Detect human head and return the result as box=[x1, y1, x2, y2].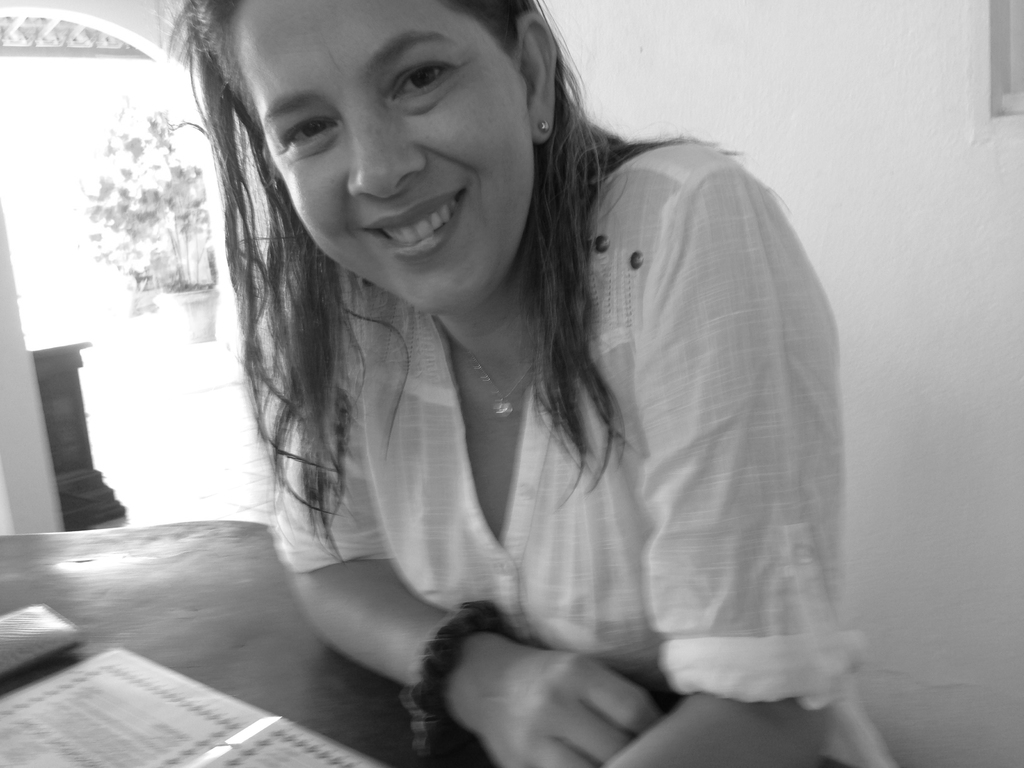
box=[215, 0, 568, 359].
